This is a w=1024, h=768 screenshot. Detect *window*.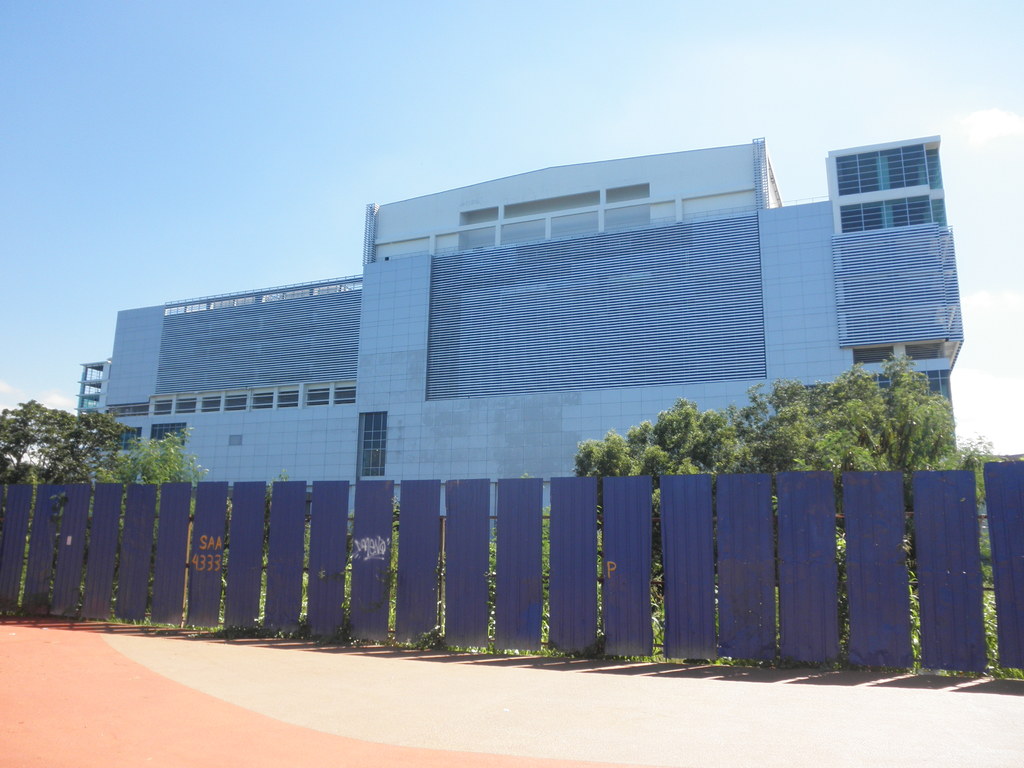
pyautogui.locateOnScreen(200, 397, 221, 414).
